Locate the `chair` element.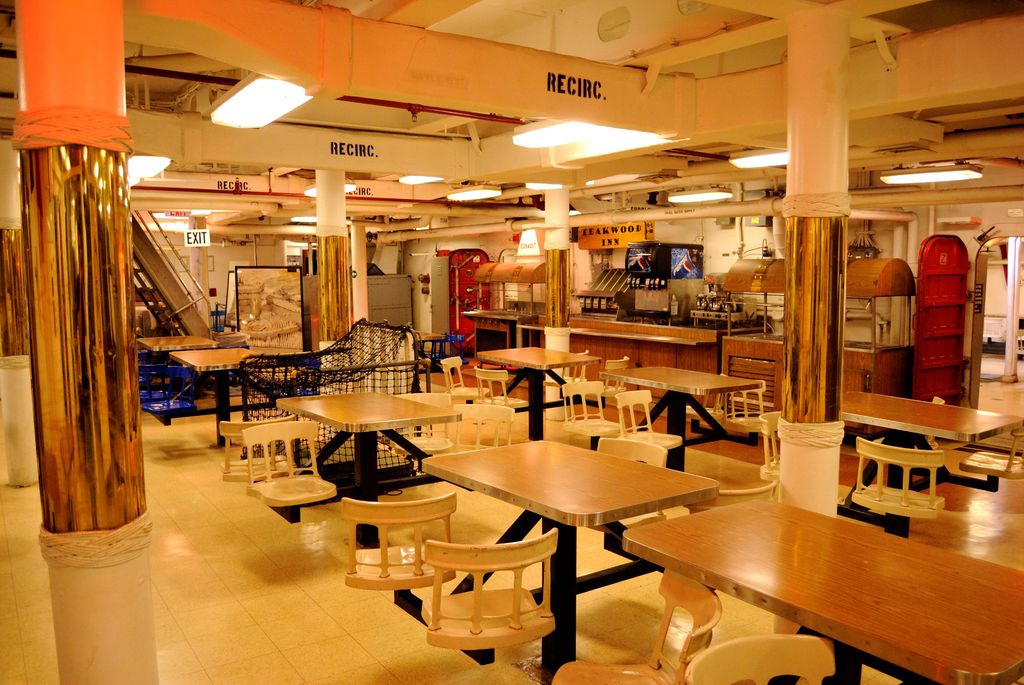
Element bbox: bbox(715, 379, 776, 429).
